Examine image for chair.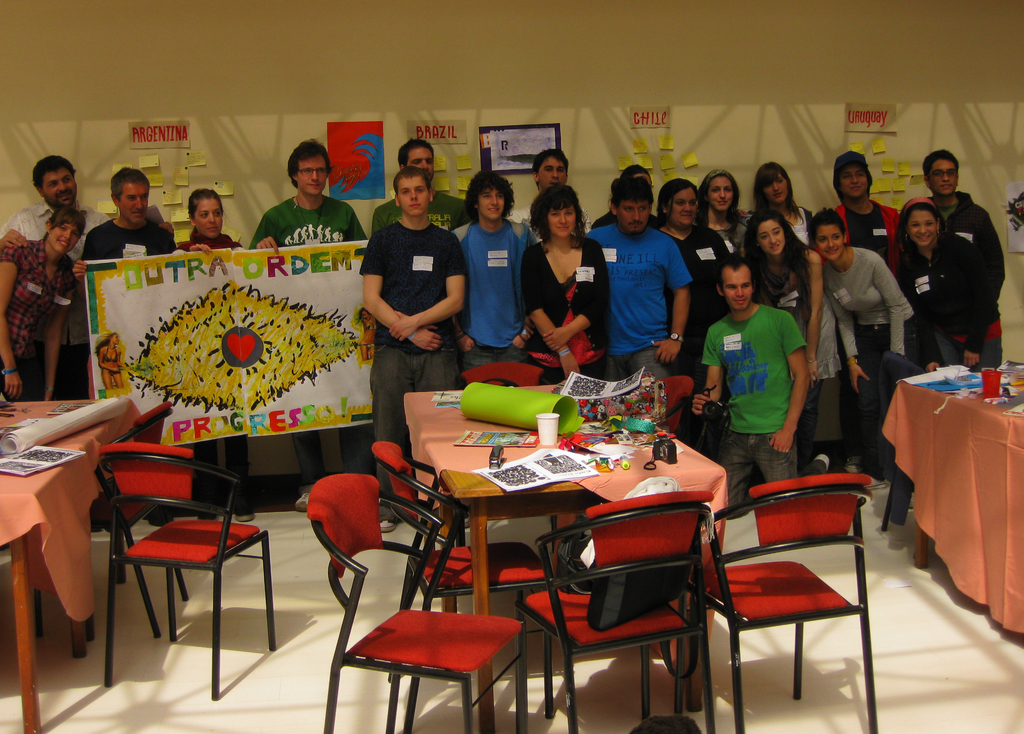
Examination result: detection(307, 471, 534, 733).
